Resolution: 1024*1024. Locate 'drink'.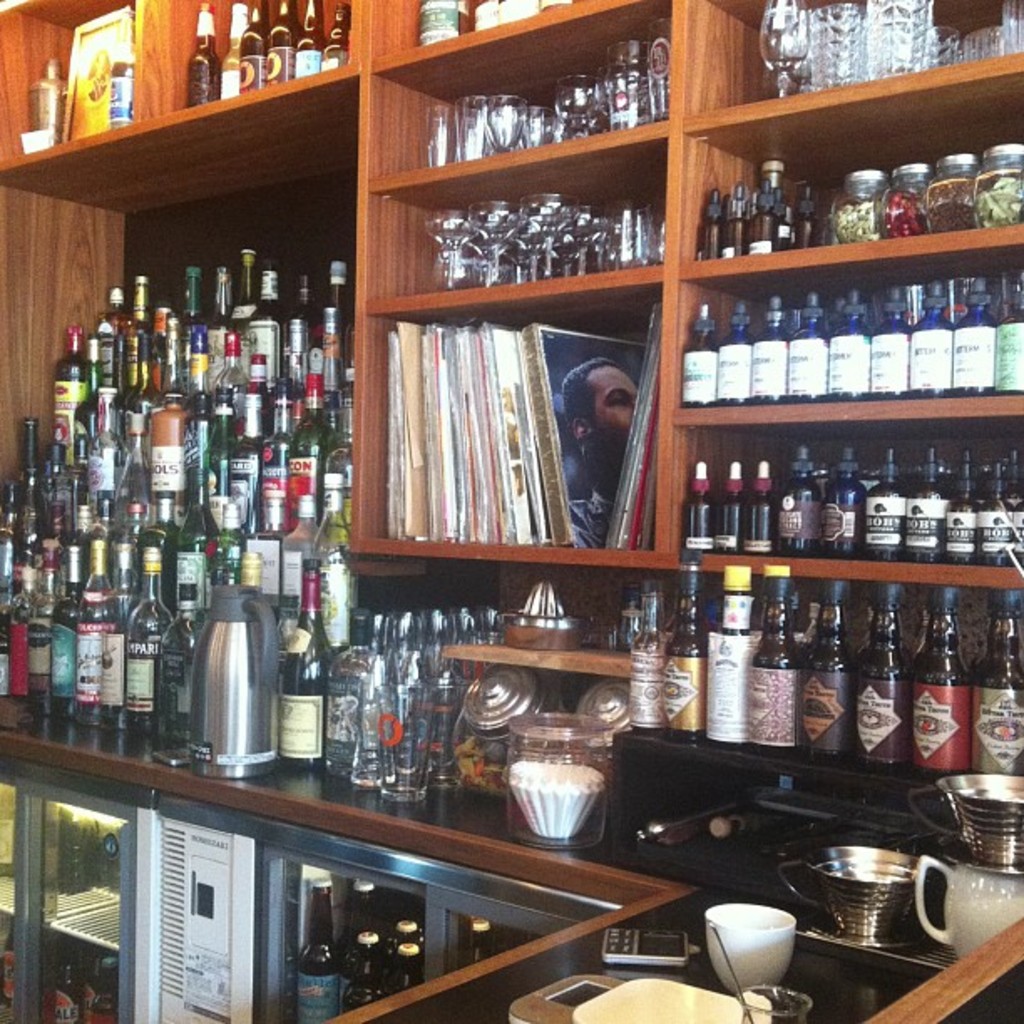
<bbox>92, 950, 115, 1022</bbox>.
